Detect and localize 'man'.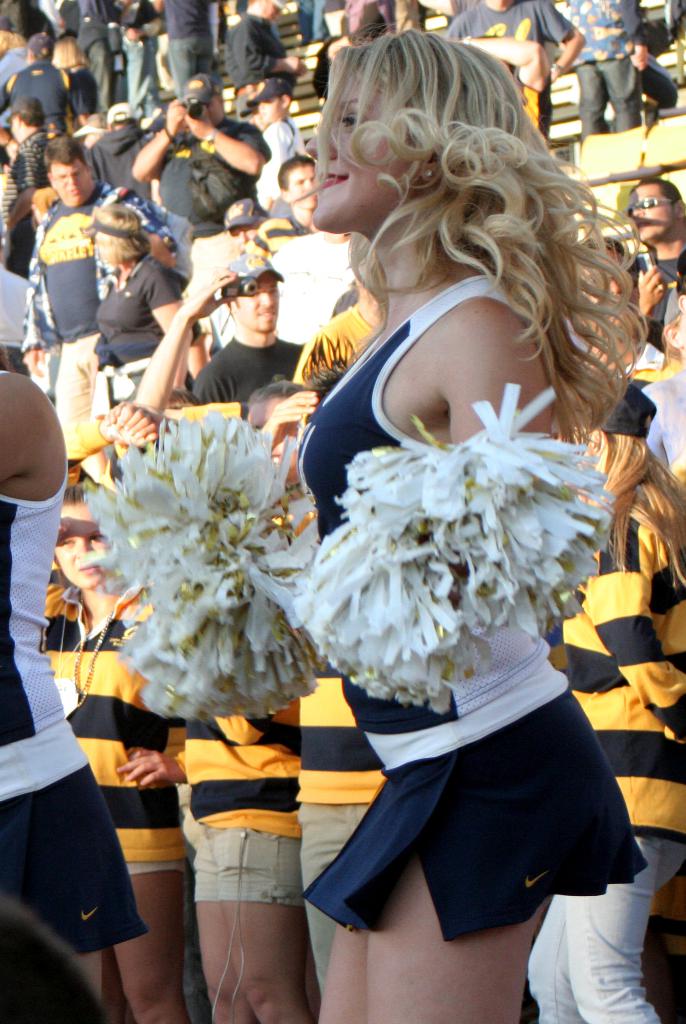
Localized at 0,358,94,1005.
